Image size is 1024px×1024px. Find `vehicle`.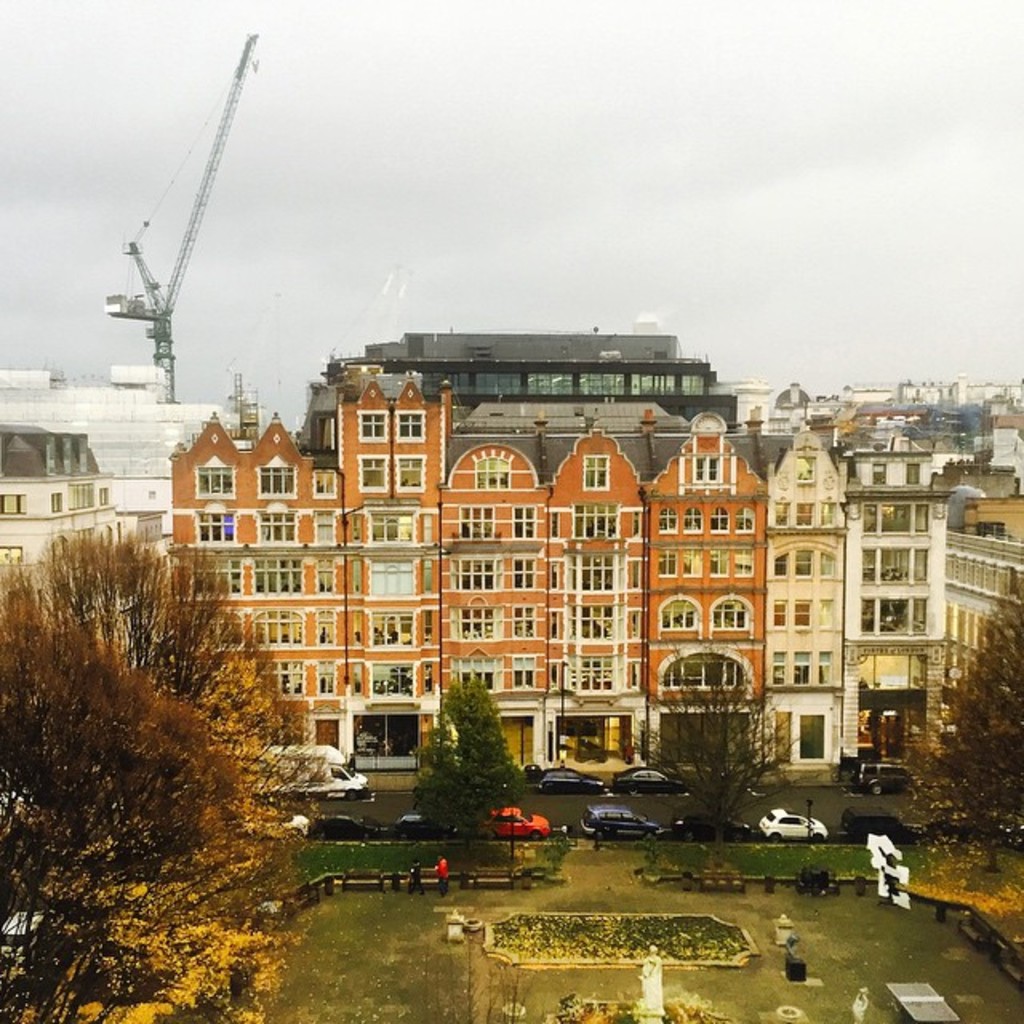
(left=856, top=763, right=917, bottom=797).
